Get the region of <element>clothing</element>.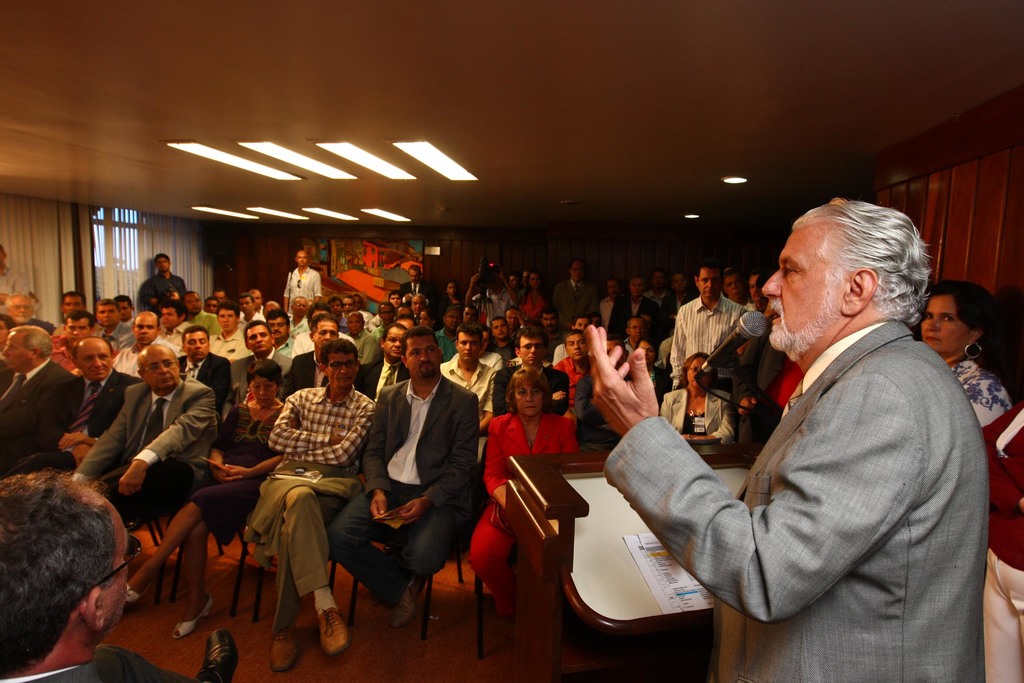
select_region(134, 273, 189, 315).
